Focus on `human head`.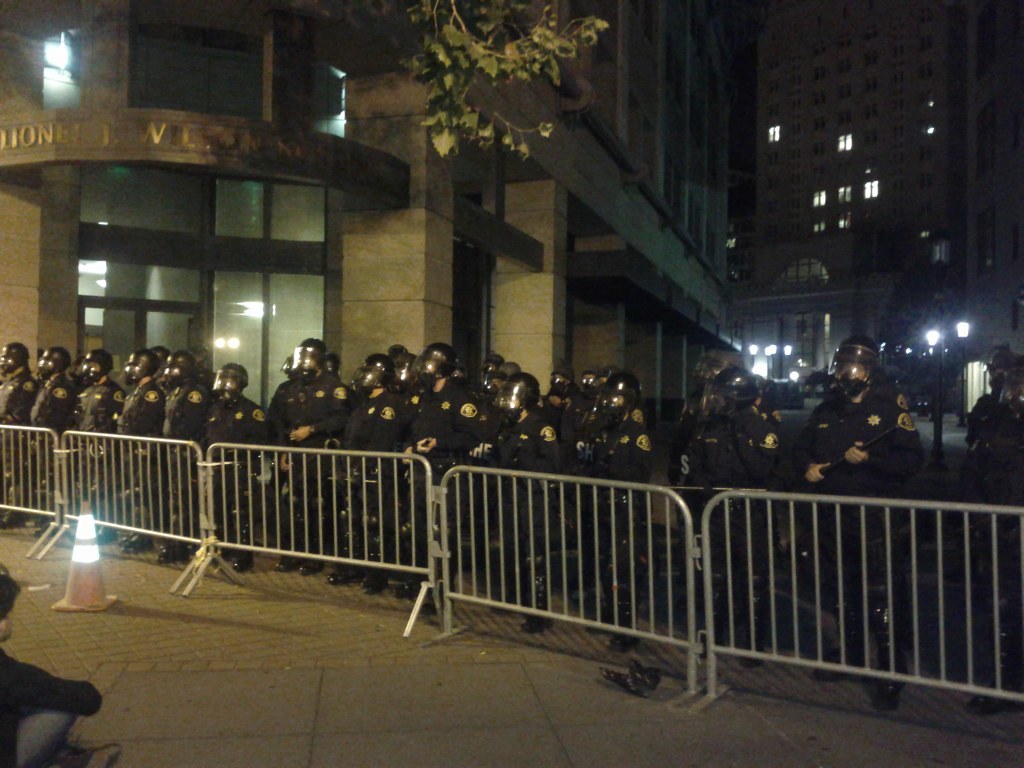
Focused at box(589, 368, 615, 395).
